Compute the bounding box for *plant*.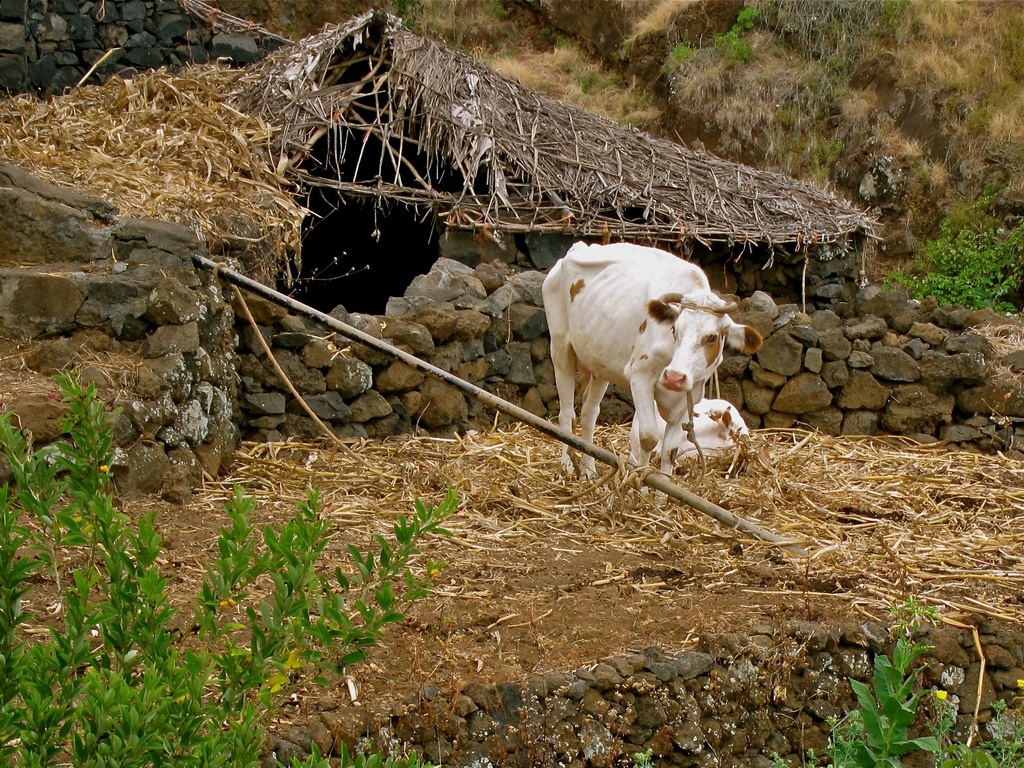
802 746 816 767.
